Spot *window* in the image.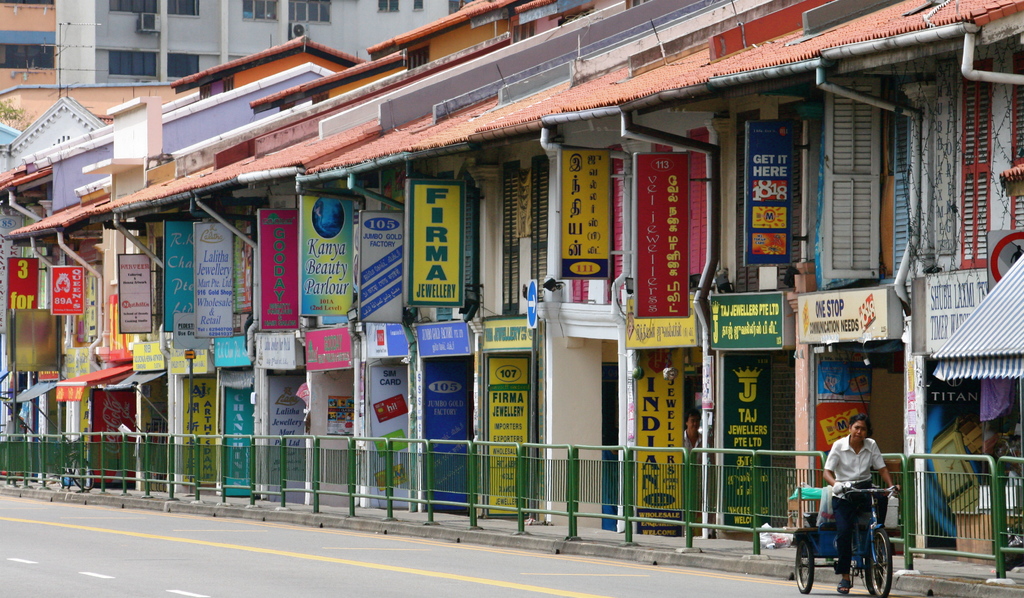
*window* found at bbox=[379, 0, 400, 14].
